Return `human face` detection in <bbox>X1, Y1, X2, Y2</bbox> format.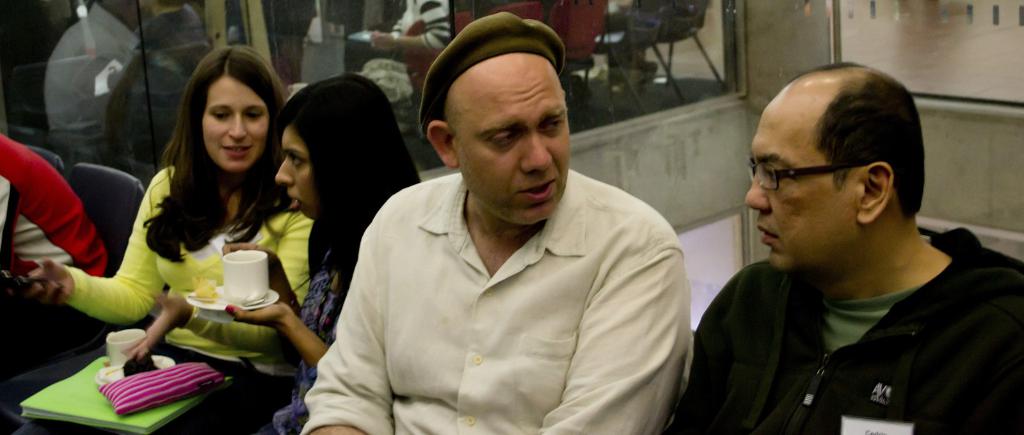
<bbox>200, 72, 268, 170</bbox>.
